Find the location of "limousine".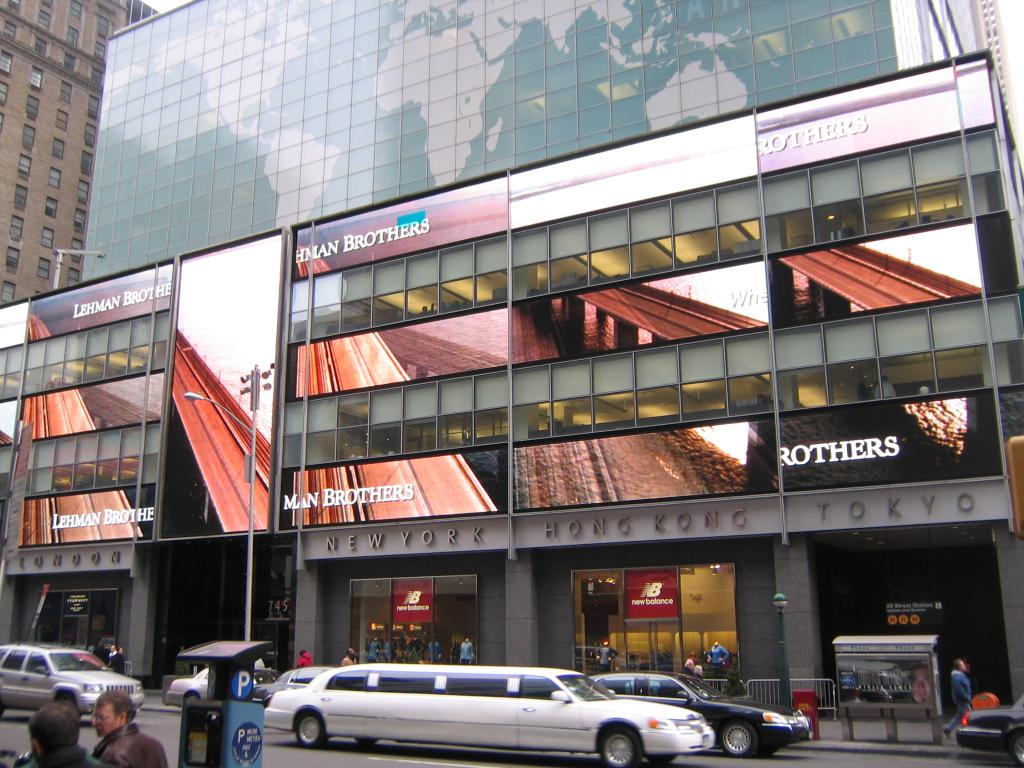
Location: (x1=262, y1=664, x2=718, y2=767).
